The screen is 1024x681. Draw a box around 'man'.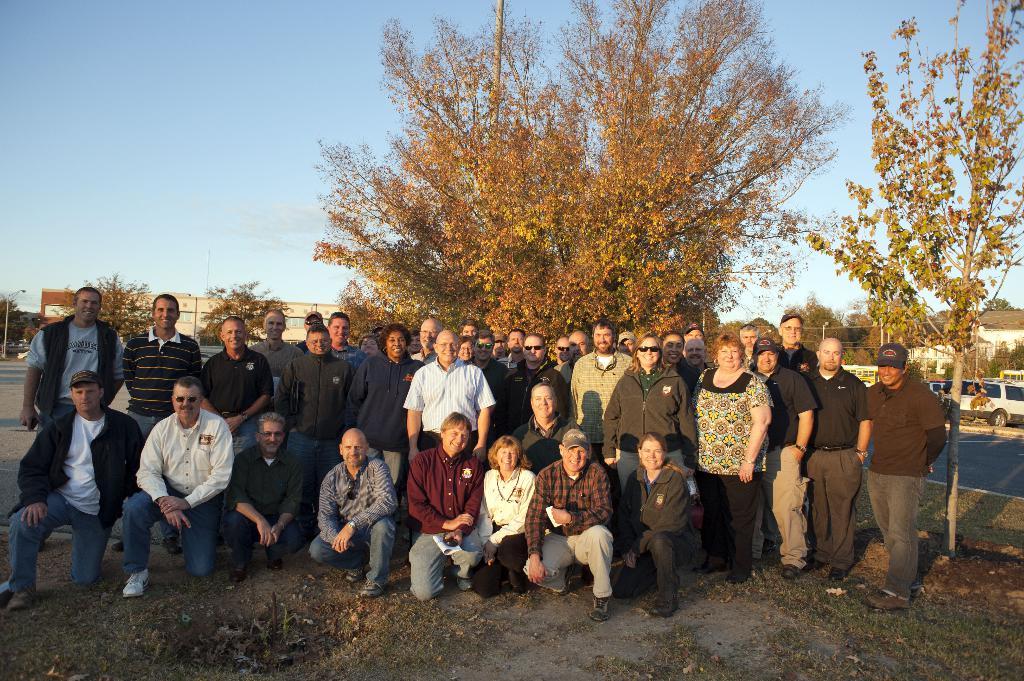
box=[227, 410, 302, 581].
